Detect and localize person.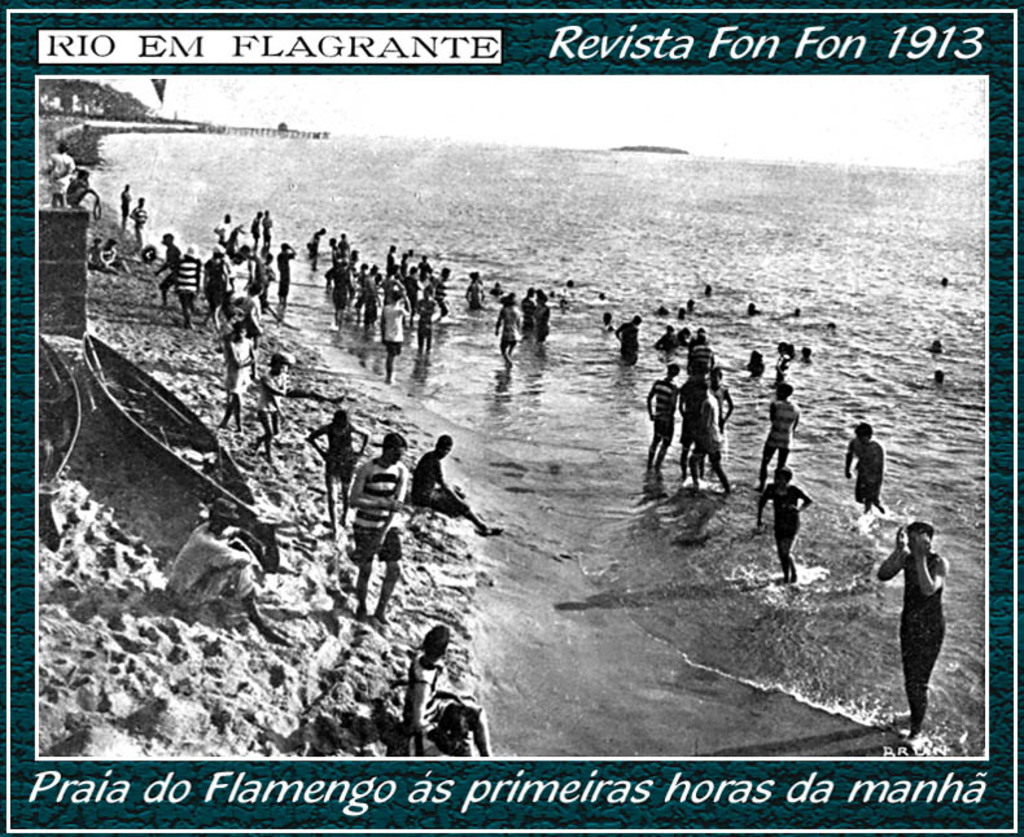
Localized at (left=490, top=294, right=524, bottom=368).
